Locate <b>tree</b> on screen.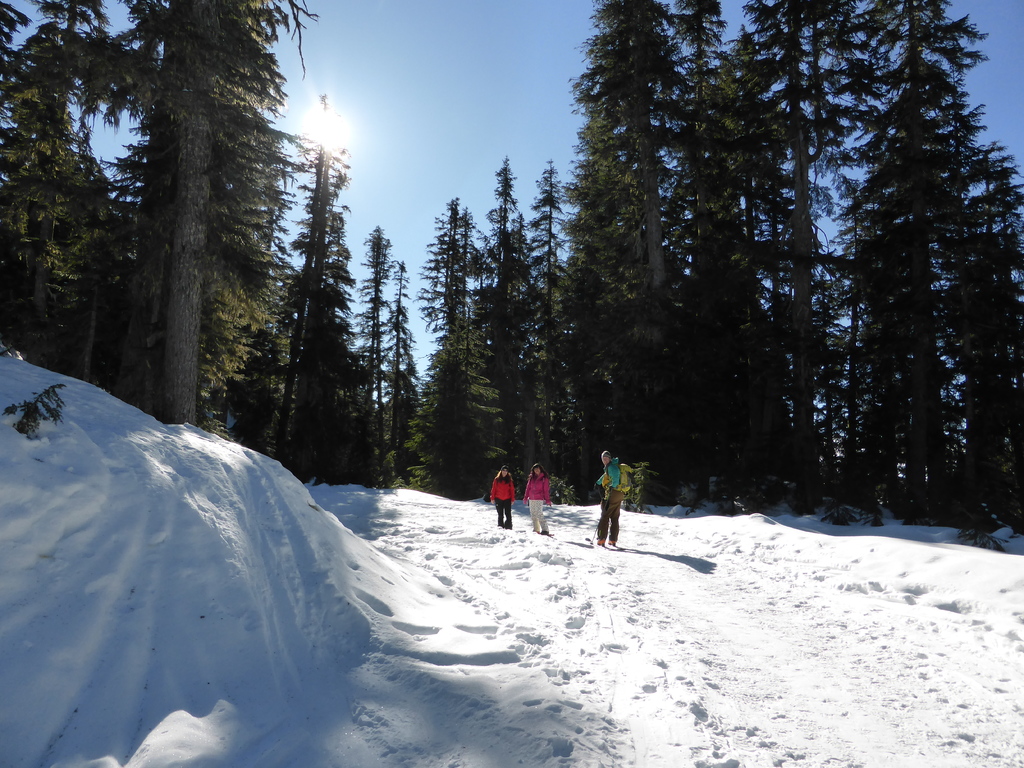
On screen at <region>472, 161, 530, 499</region>.
